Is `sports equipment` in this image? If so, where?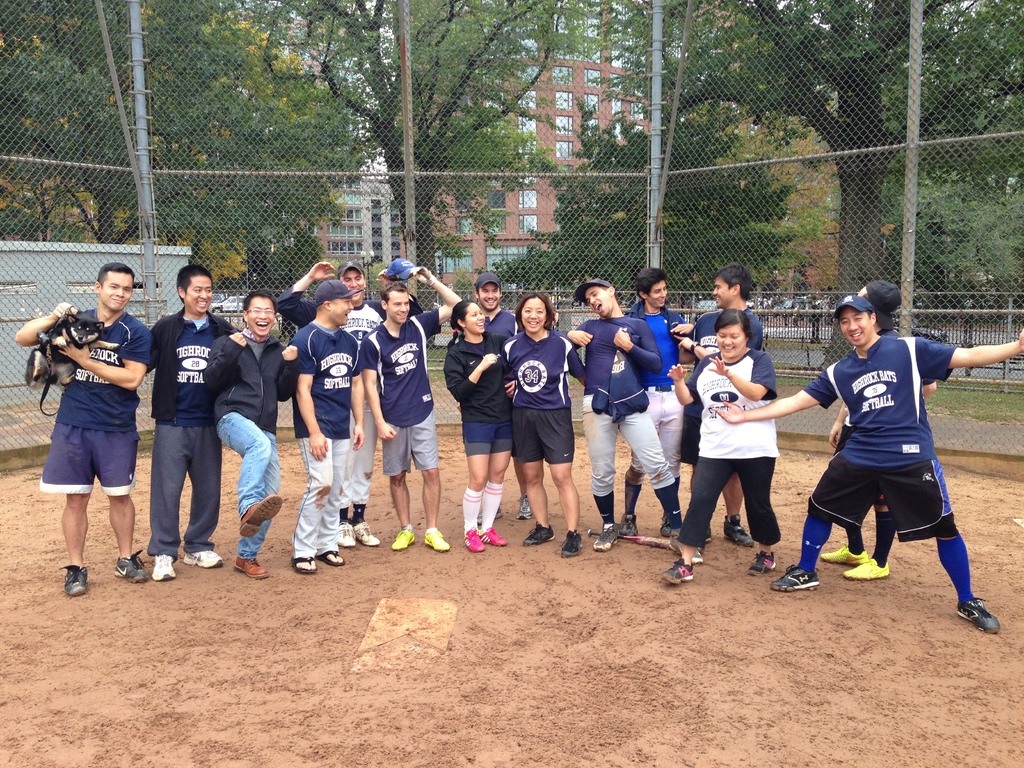
Yes, at <region>563, 530, 584, 556</region>.
